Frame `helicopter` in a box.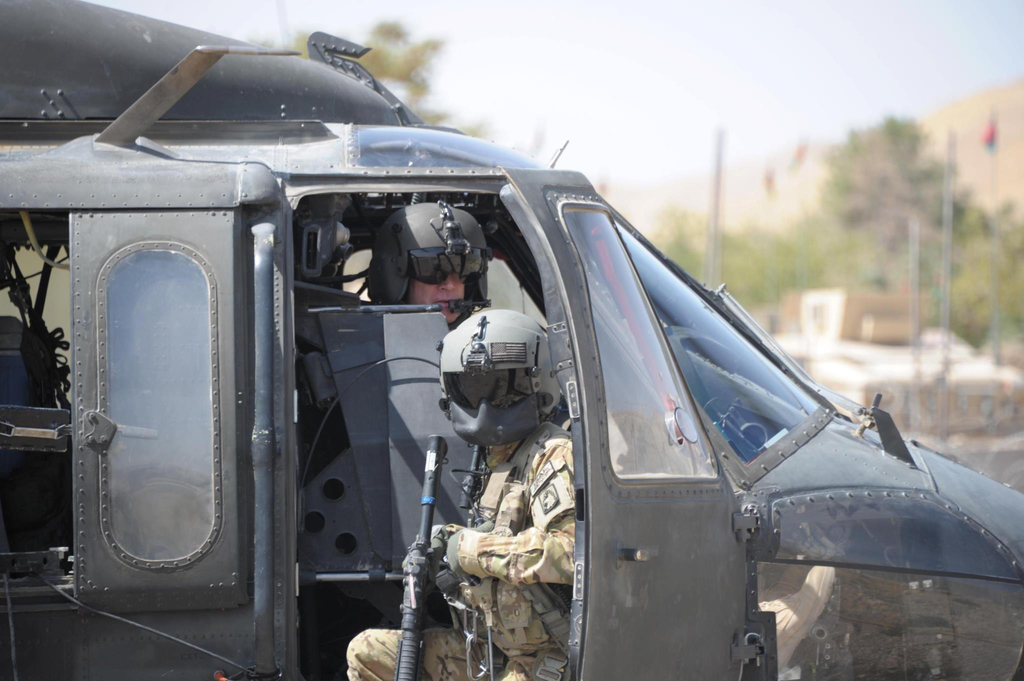
Rect(0, 0, 1023, 680).
